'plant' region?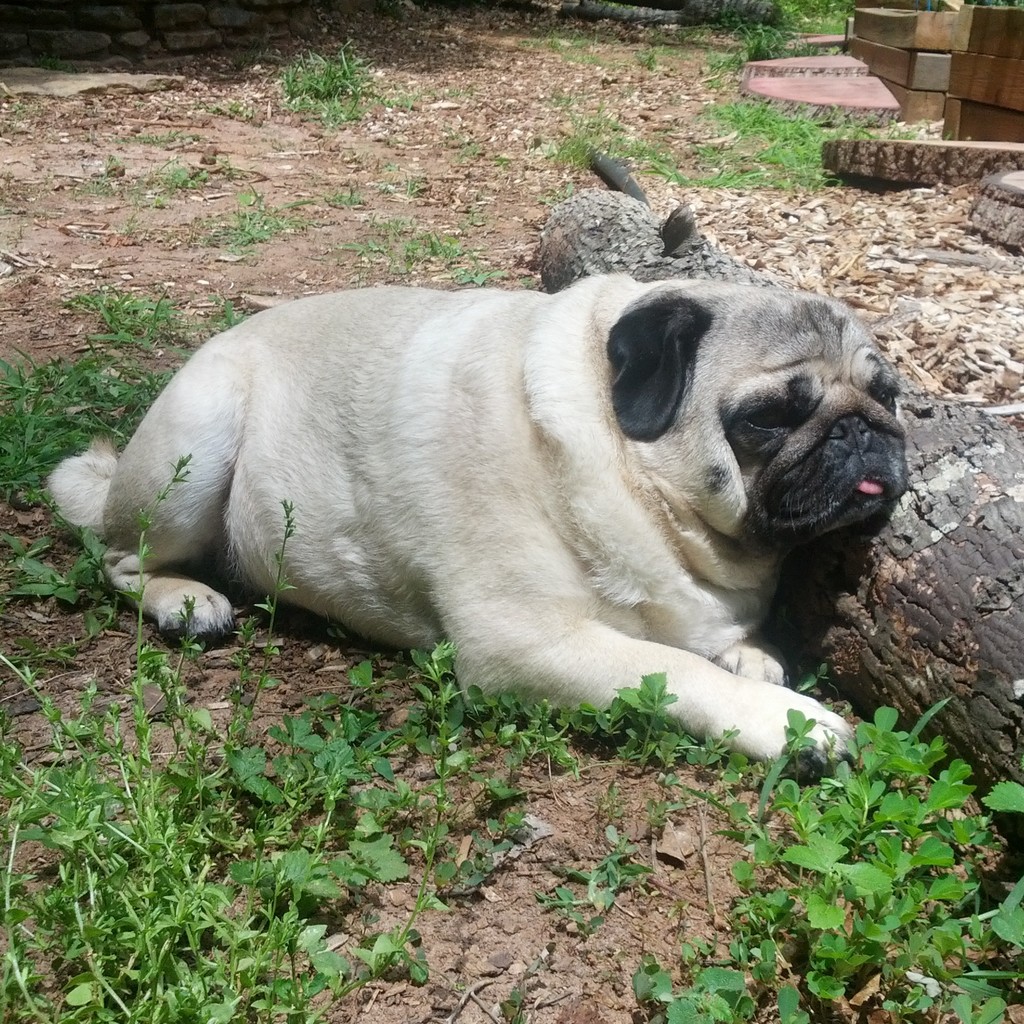
locate(207, 180, 326, 265)
